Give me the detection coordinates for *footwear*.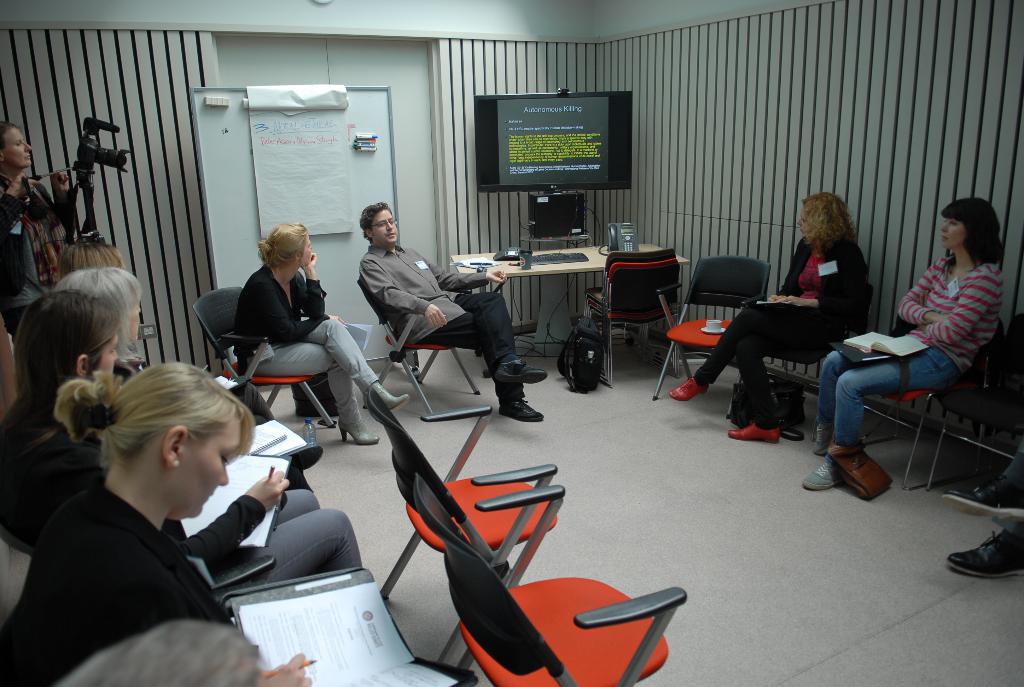
region(943, 471, 1023, 528).
